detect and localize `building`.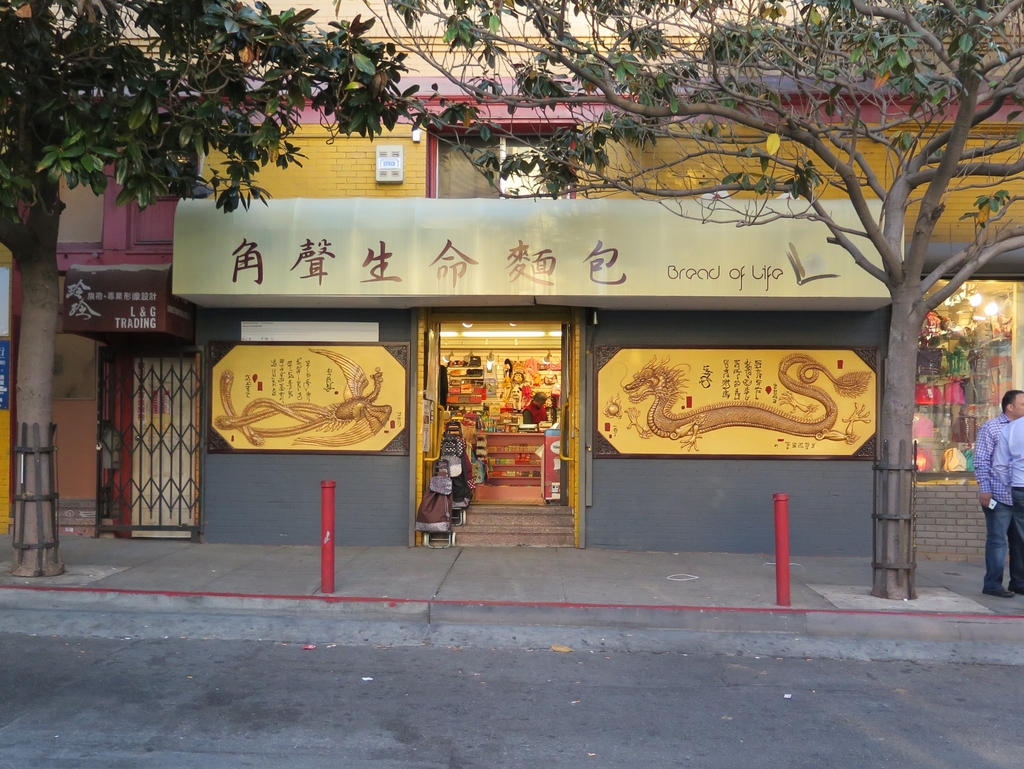
Localized at BBox(0, 0, 1023, 572).
